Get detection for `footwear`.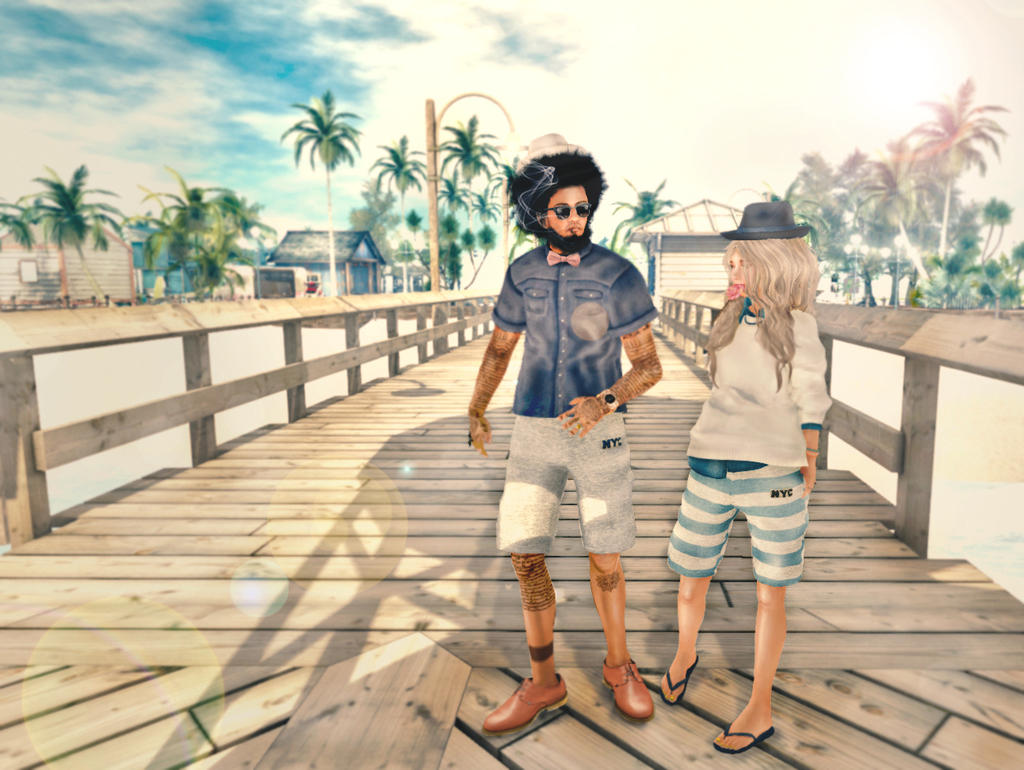
Detection: l=651, t=651, r=700, b=706.
